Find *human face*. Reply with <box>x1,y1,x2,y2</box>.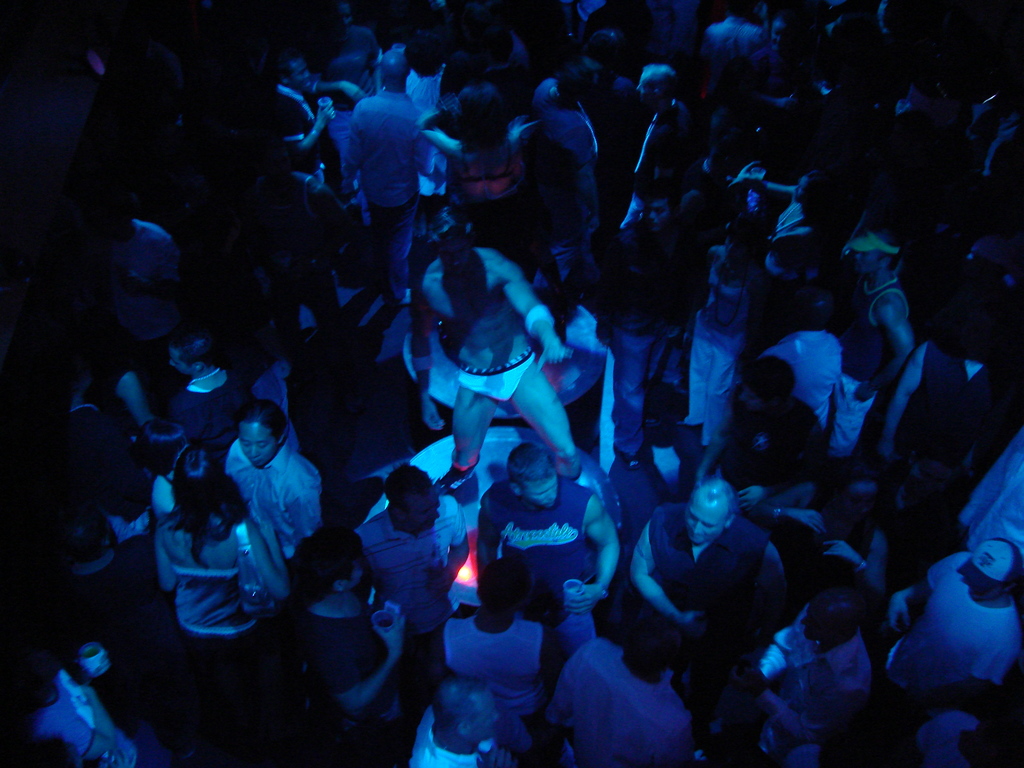
<box>980,541,1007,583</box>.
